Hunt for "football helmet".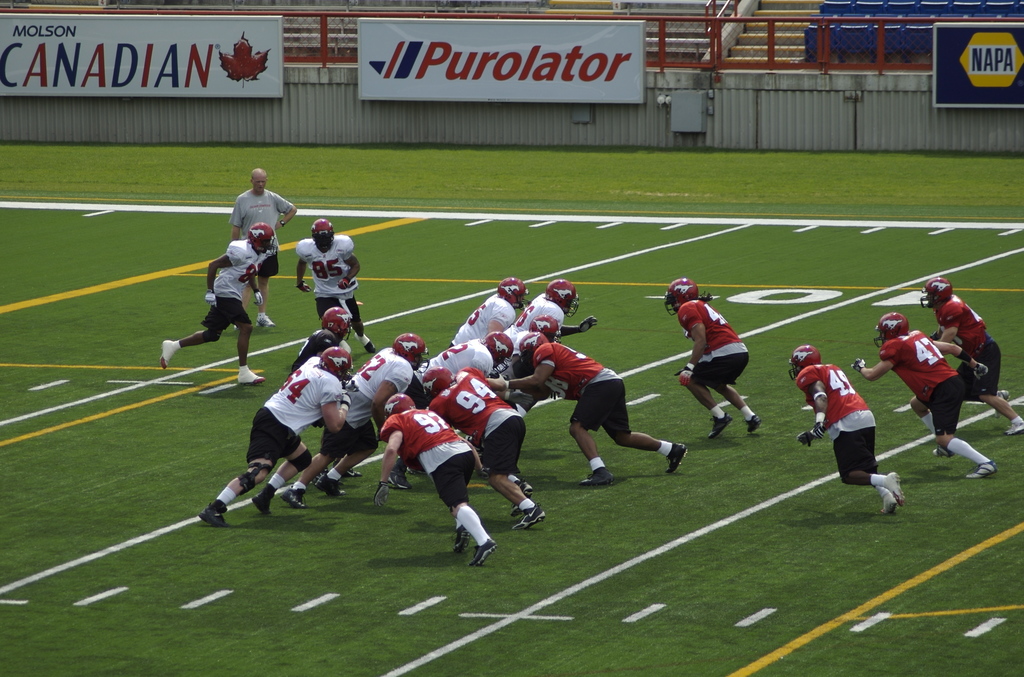
Hunted down at (x1=516, y1=327, x2=547, y2=371).
